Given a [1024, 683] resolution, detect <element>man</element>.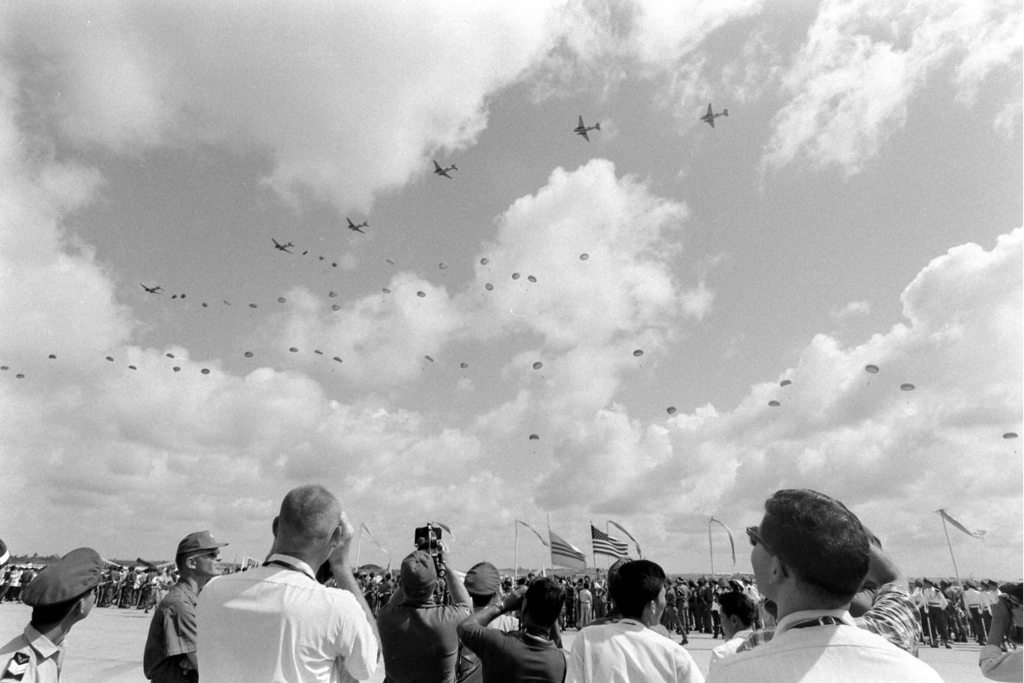
[x1=561, y1=558, x2=706, y2=682].
